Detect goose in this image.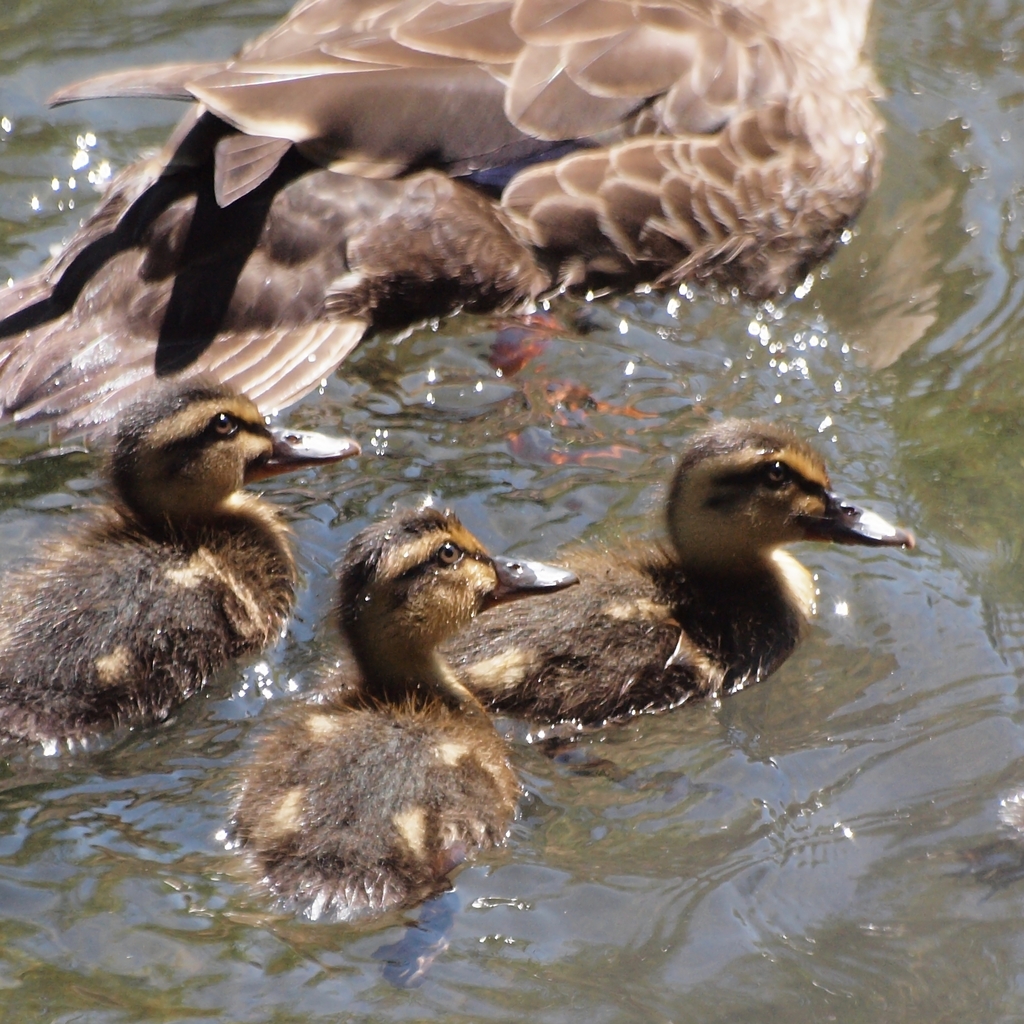
Detection: [left=362, top=426, right=897, bottom=774].
